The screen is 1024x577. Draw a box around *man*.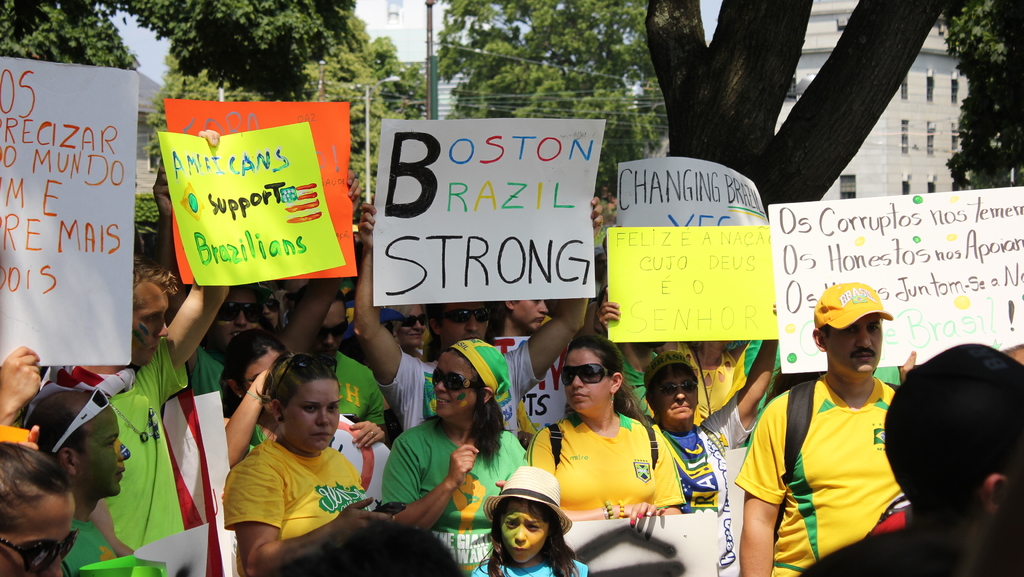
rect(67, 246, 236, 566).
